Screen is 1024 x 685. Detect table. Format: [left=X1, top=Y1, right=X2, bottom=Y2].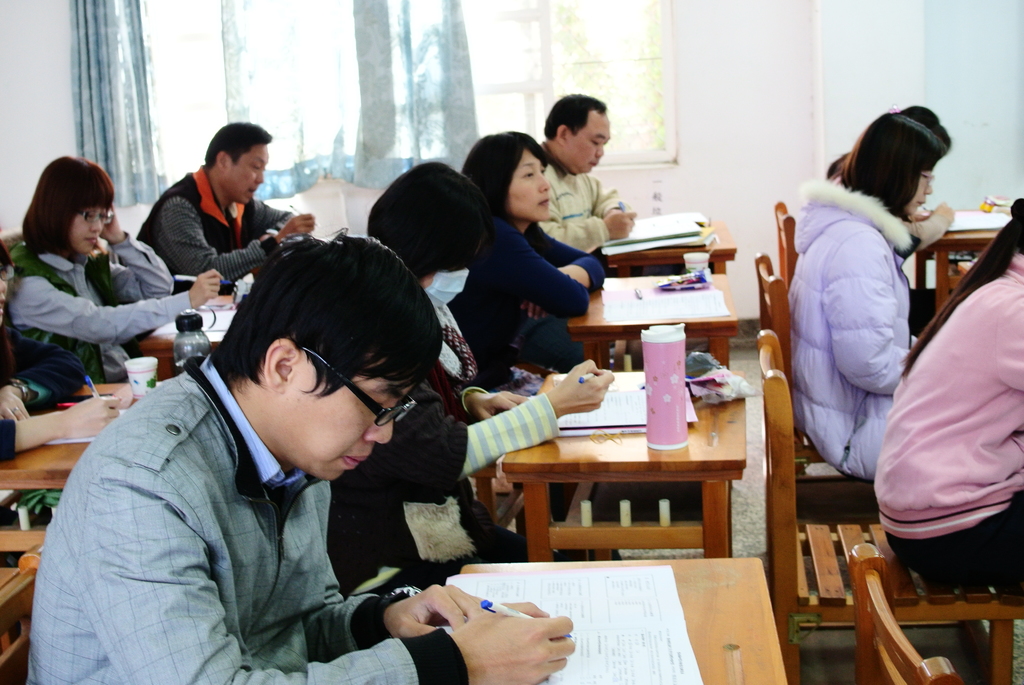
[left=568, top=282, right=737, bottom=369].
